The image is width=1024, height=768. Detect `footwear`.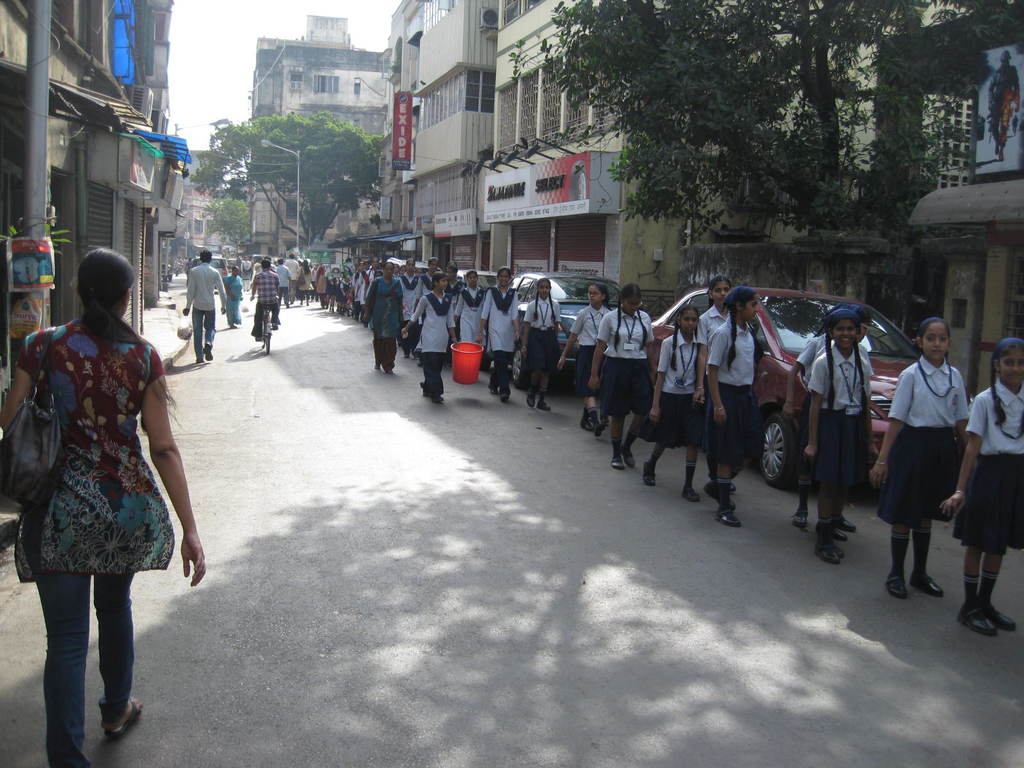
Detection: left=838, top=513, right=856, bottom=532.
